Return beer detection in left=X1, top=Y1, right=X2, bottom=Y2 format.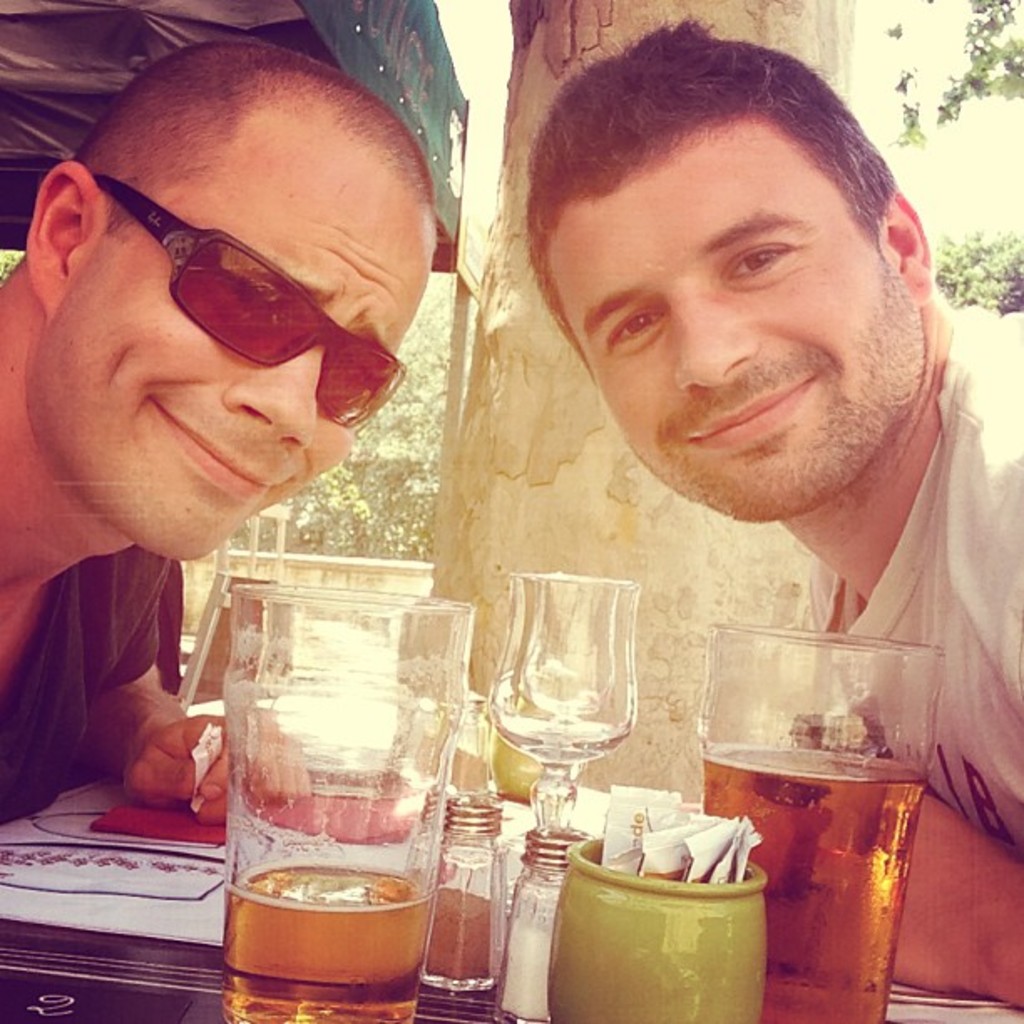
left=223, top=863, right=432, bottom=1022.
